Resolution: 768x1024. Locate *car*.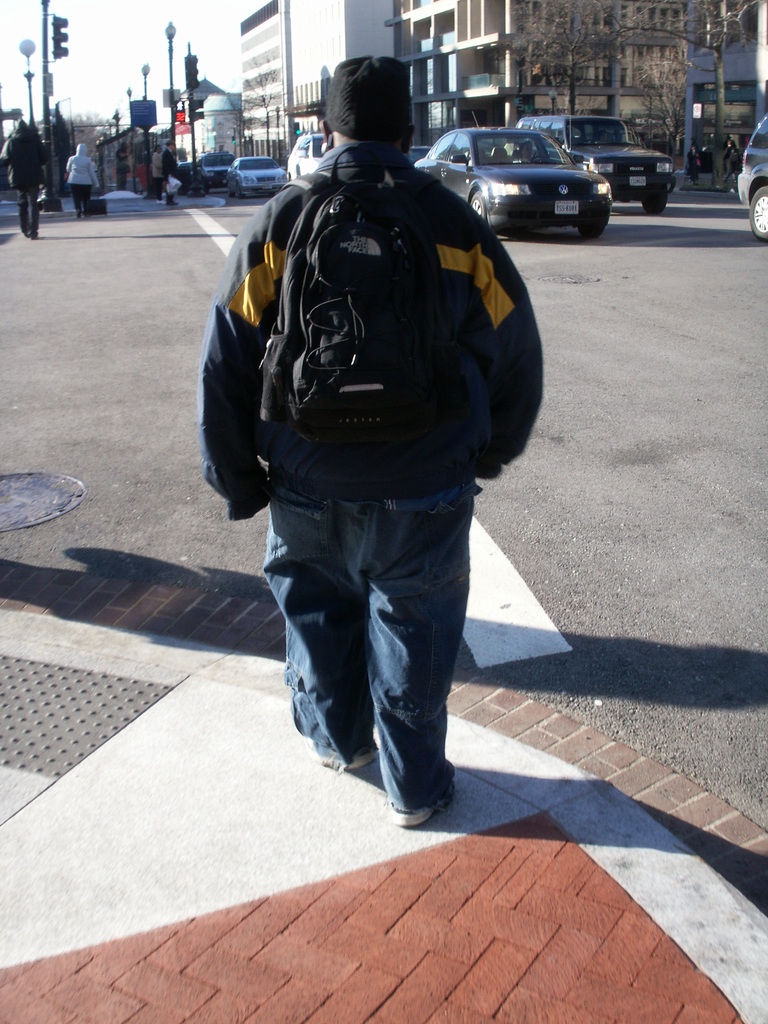
box(734, 111, 767, 246).
